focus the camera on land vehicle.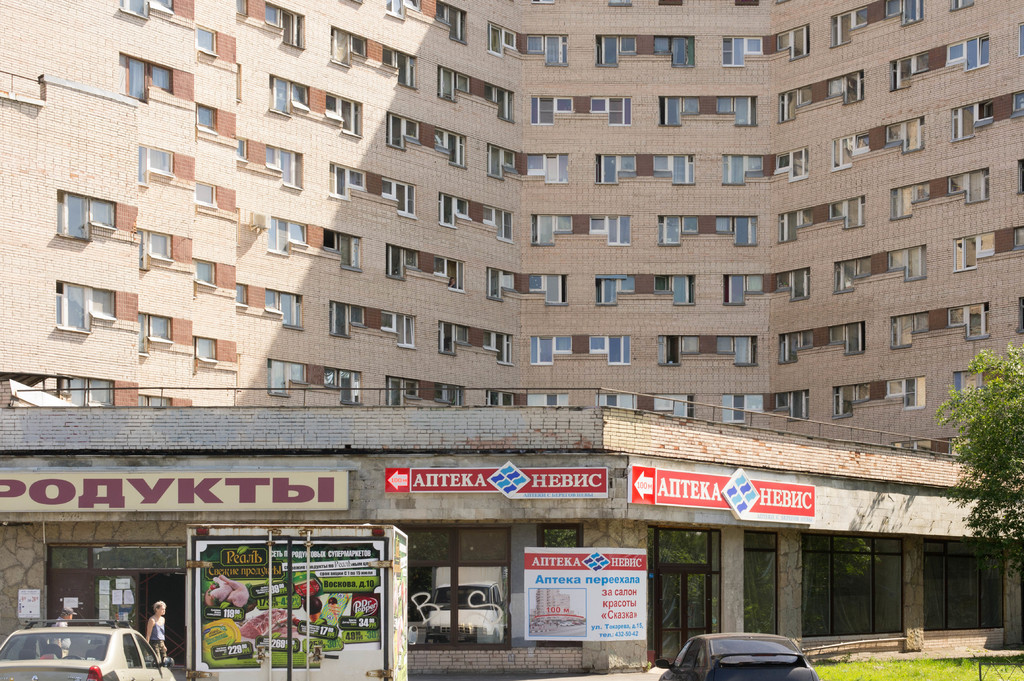
Focus region: 657/632/818/680.
